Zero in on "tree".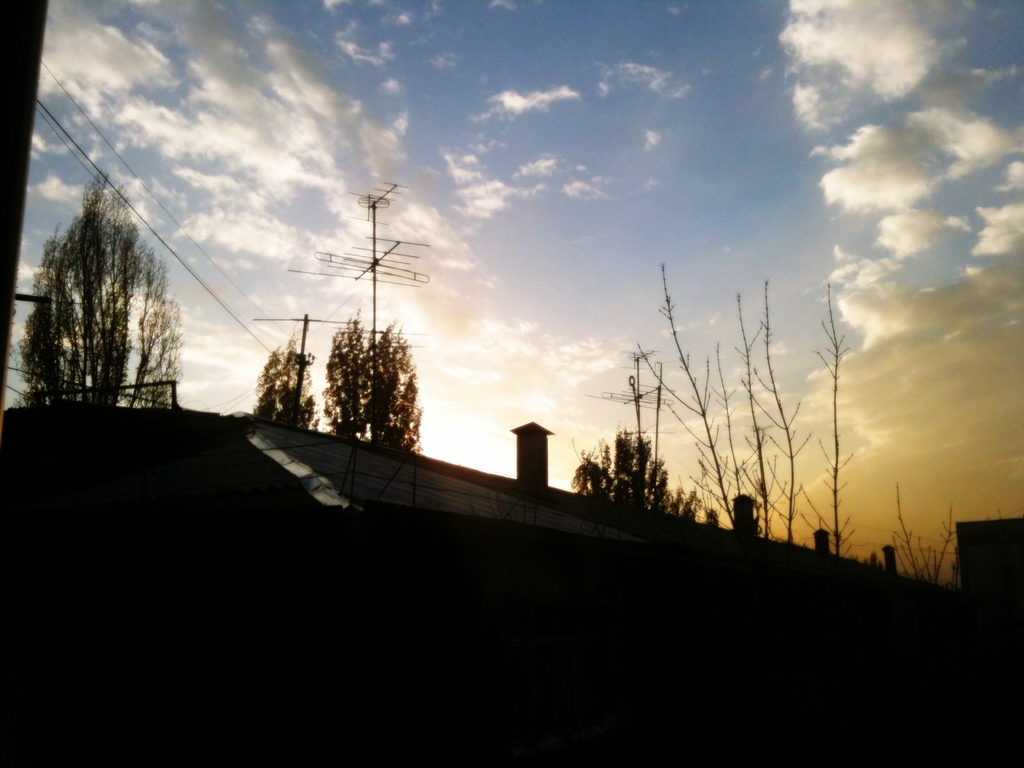
Zeroed in: 246,333,315,430.
